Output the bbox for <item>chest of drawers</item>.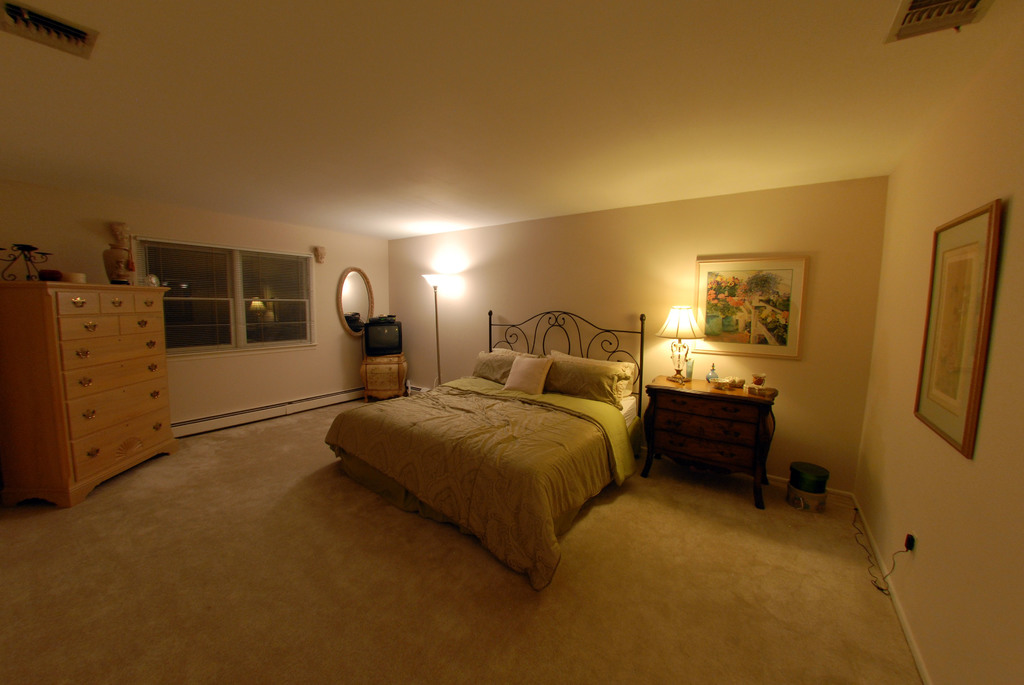
[x1=0, y1=279, x2=178, y2=510].
